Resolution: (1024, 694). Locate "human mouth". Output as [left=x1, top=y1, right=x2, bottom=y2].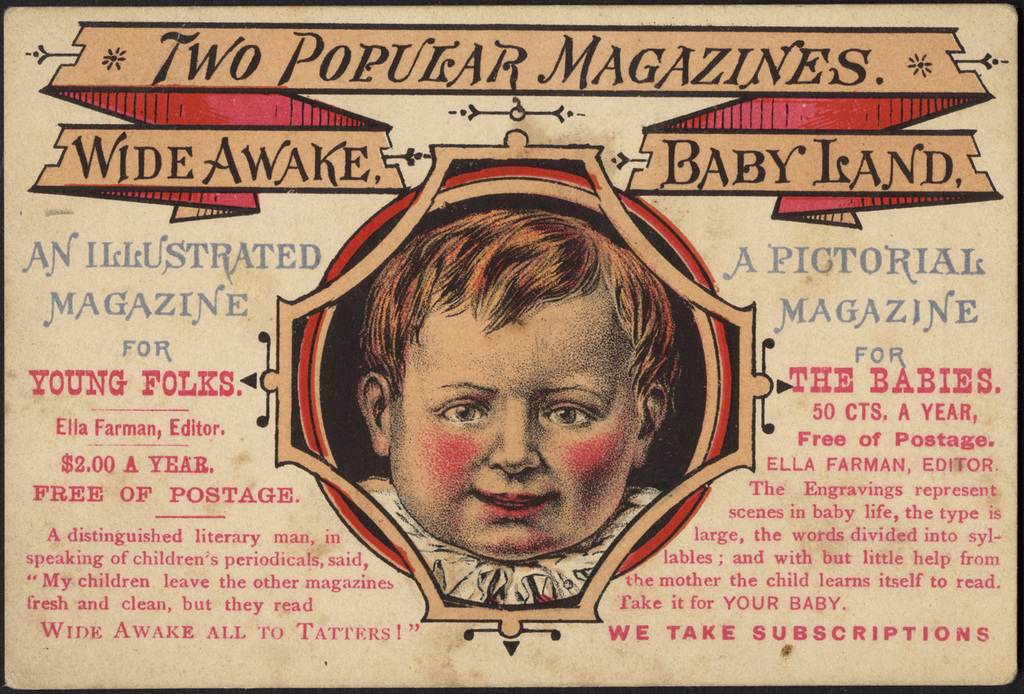
[left=466, top=482, right=561, bottom=517].
